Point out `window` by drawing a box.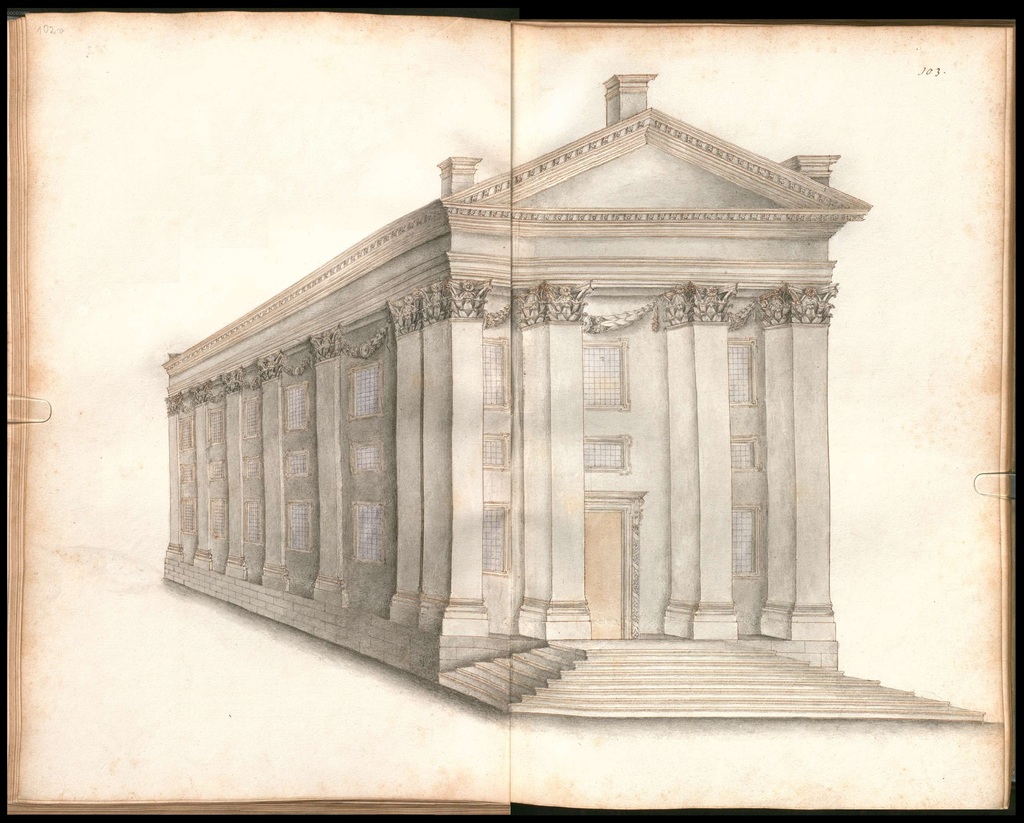
239/454/262/481.
